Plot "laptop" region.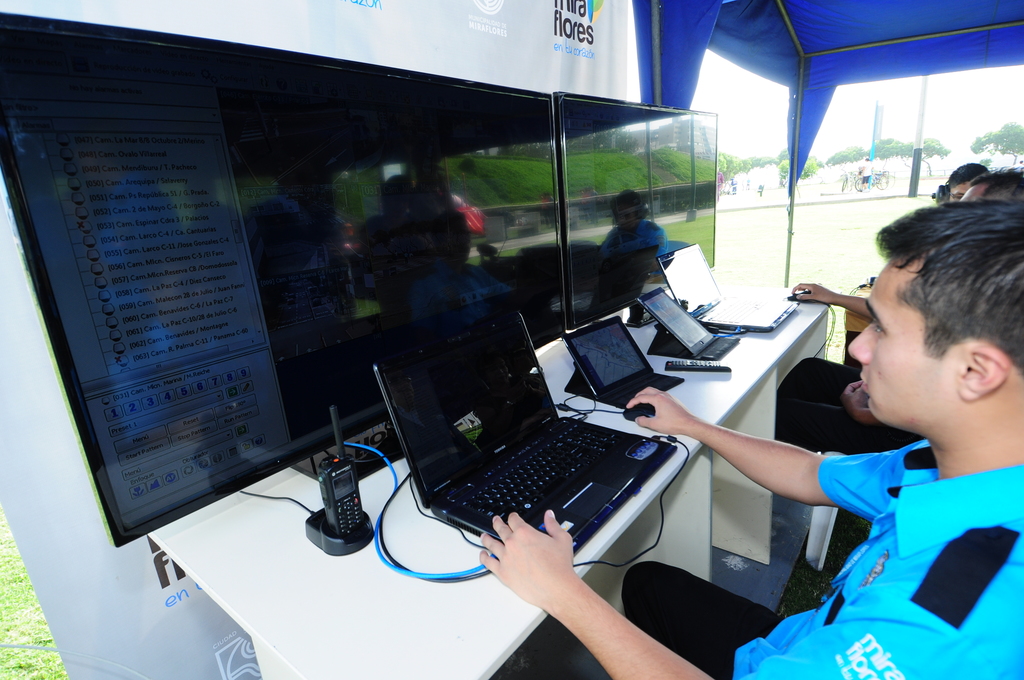
Plotted at [655, 245, 800, 332].
